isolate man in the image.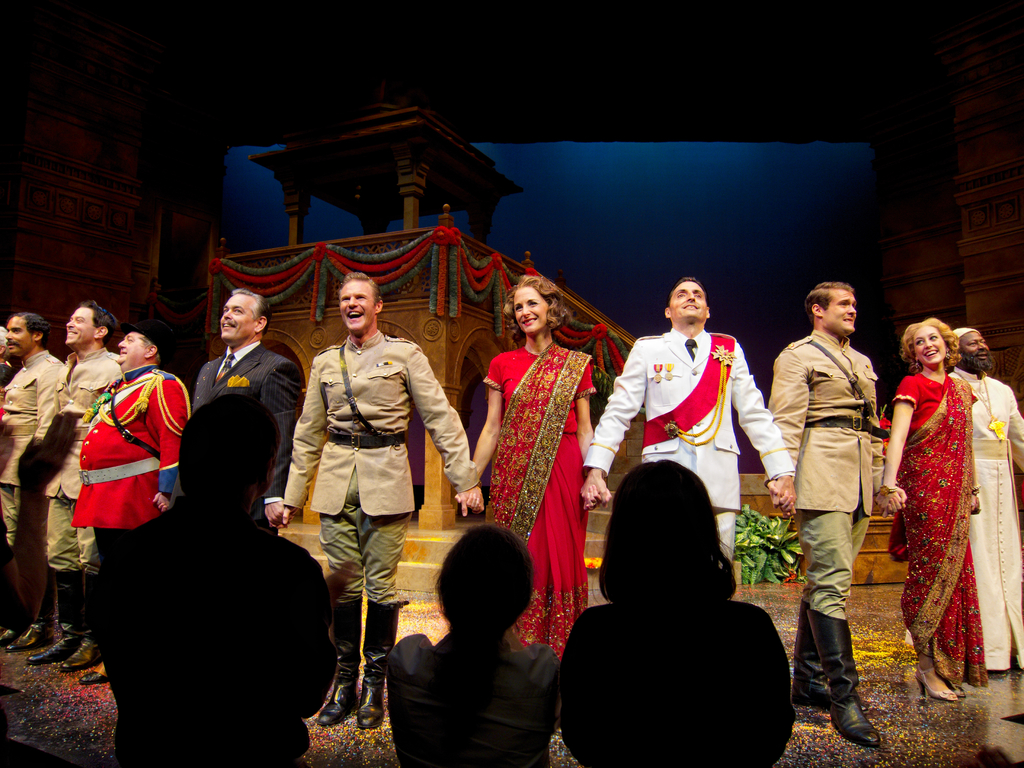
Isolated region: bbox=[775, 284, 897, 700].
